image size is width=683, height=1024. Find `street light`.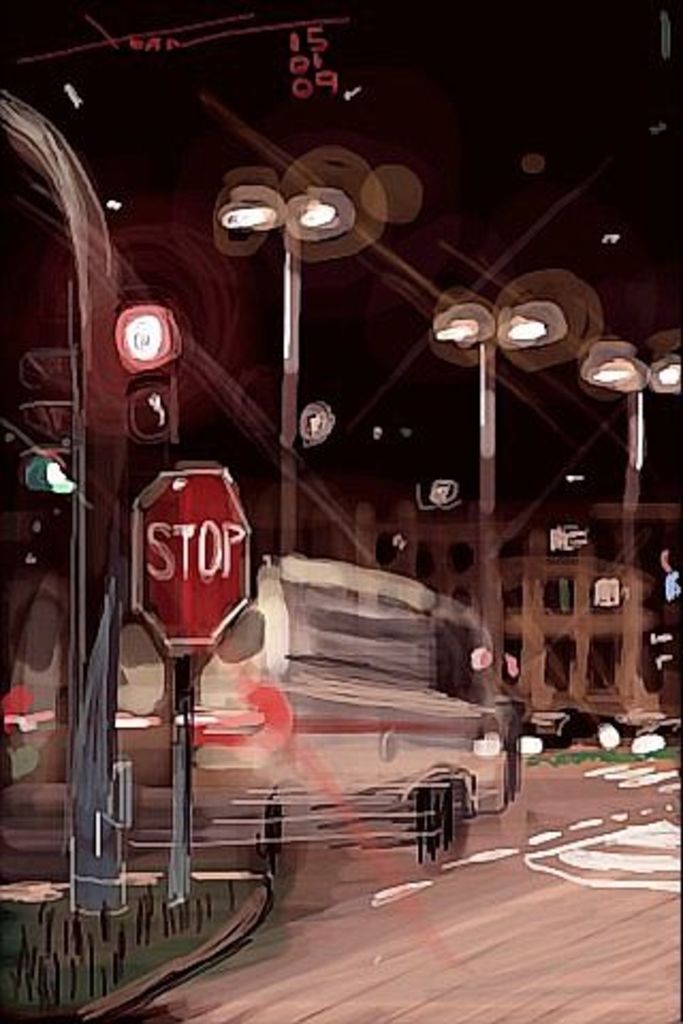
Rect(581, 341, 681, 710).
